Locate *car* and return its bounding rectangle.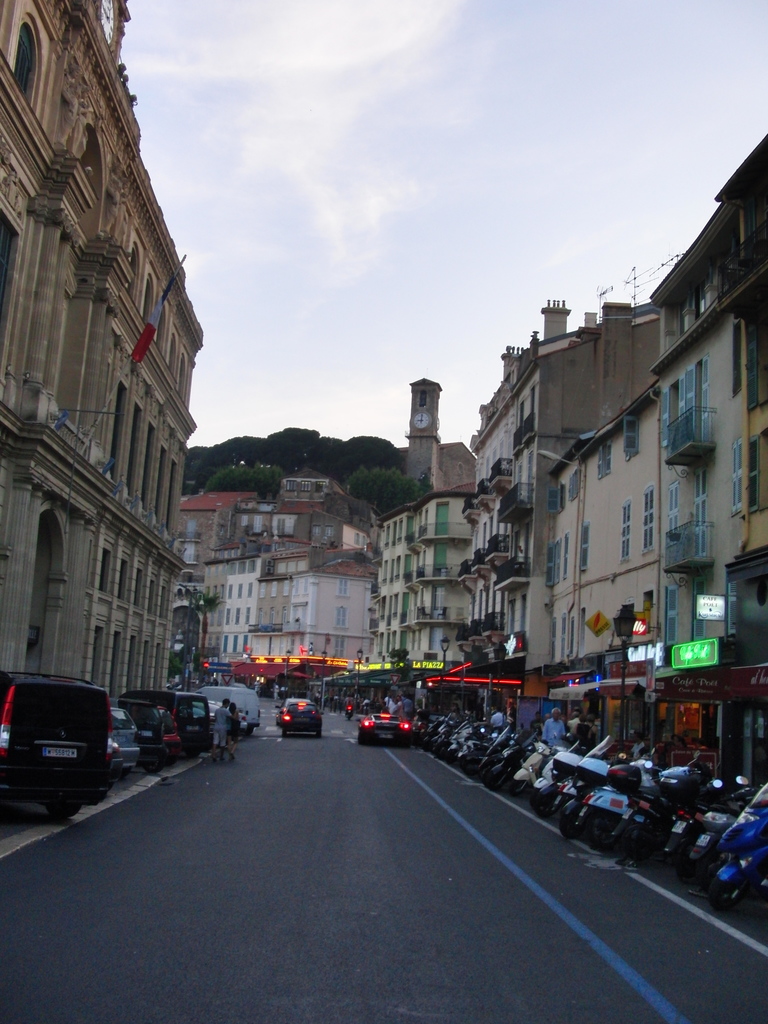
279, 696, 324, 745.
